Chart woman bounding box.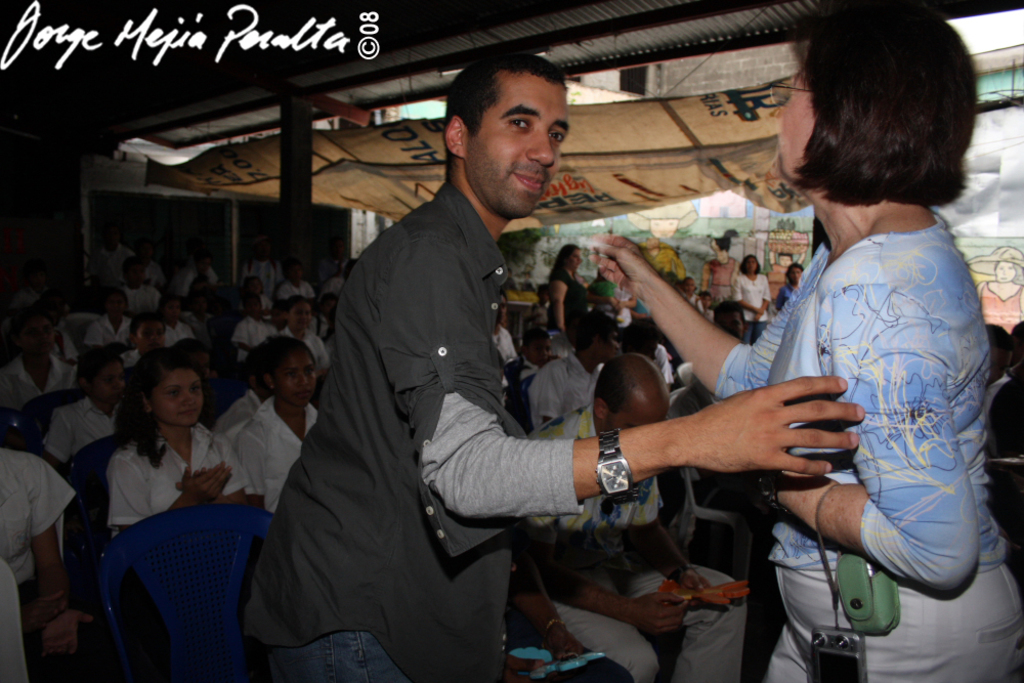
Charted: x1=272, y1=291, x2=331, y2=383.
